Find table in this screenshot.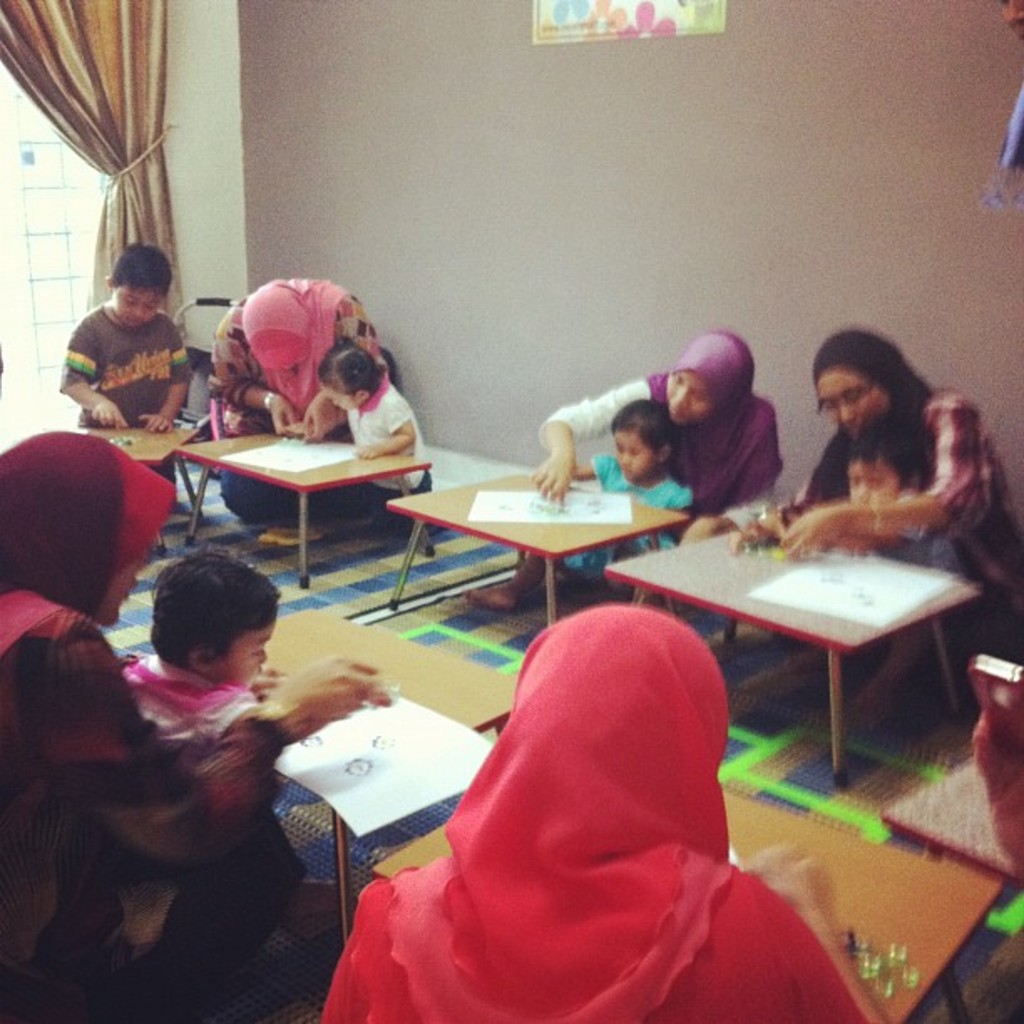
The bounding box for table is BBox(385, 475, 698, 629).
